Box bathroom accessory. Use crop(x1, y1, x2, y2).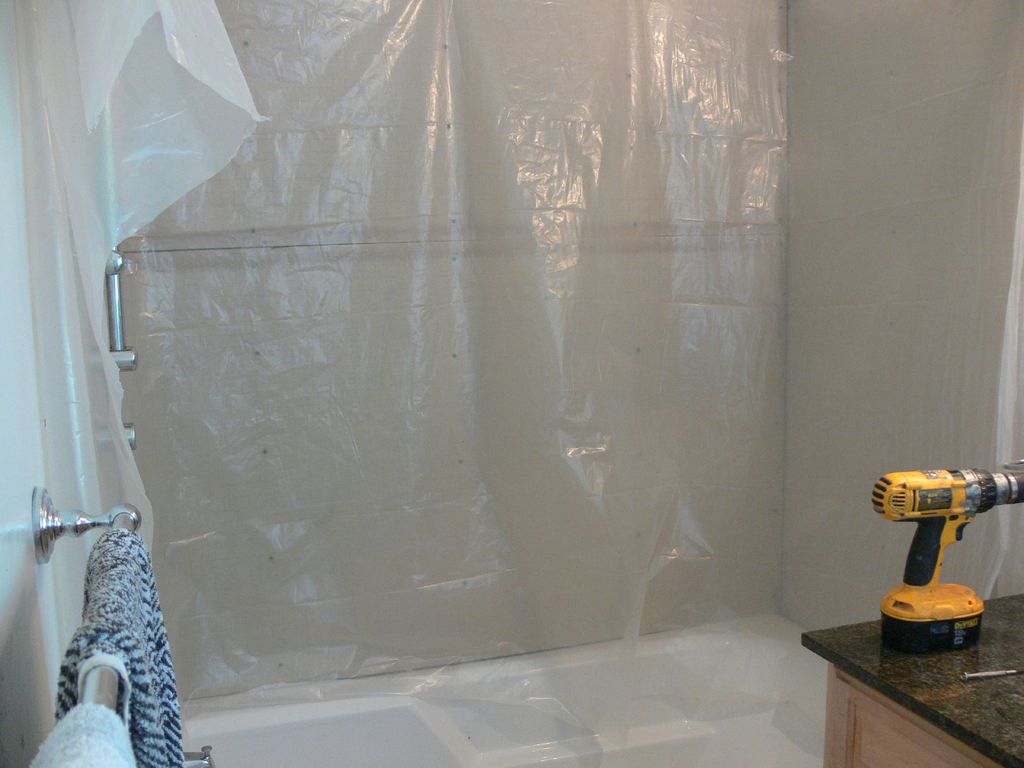
crop(26, 582, 852, 767).
